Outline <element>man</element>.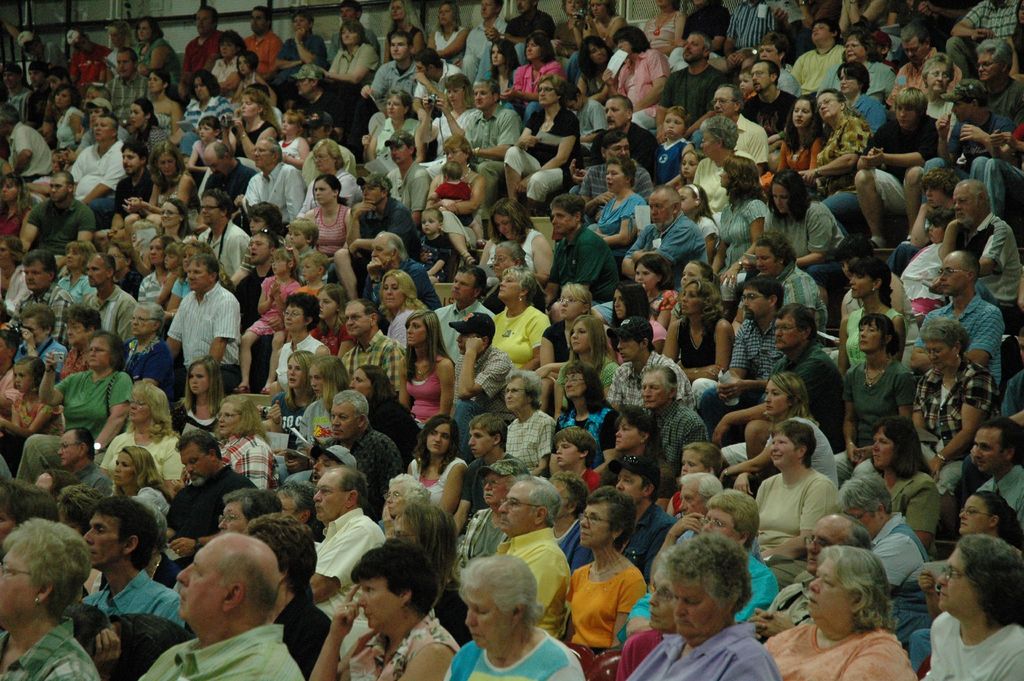
Outline: x1=294, y1=108, x2=362, y2=188.
